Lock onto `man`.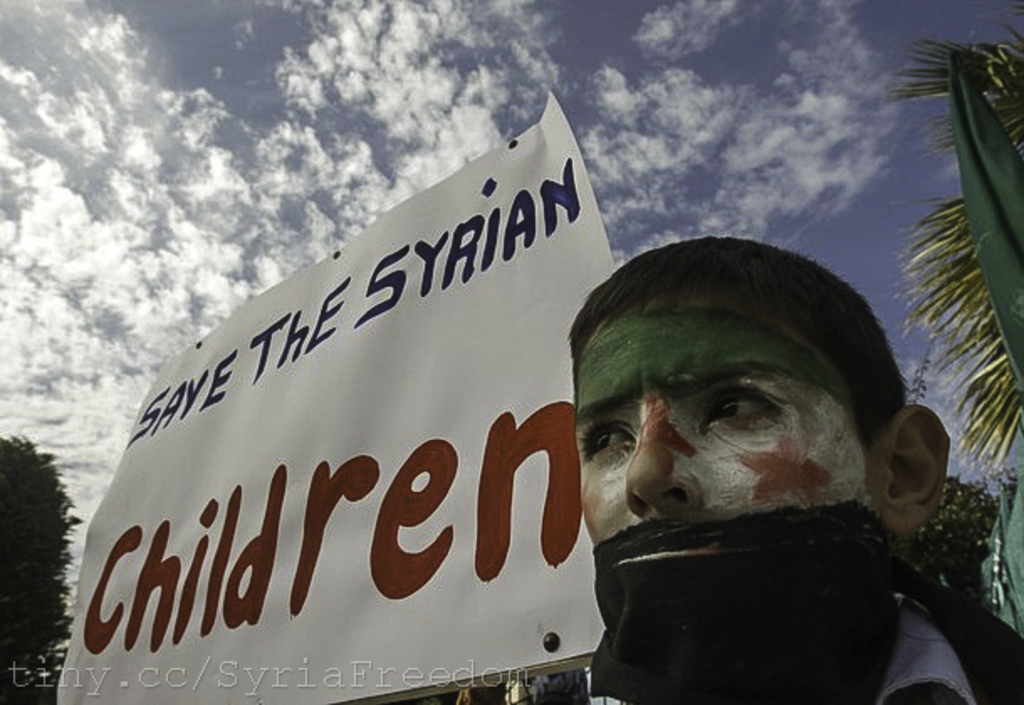
Locked: Rect(569, 237, 1022, 703).
